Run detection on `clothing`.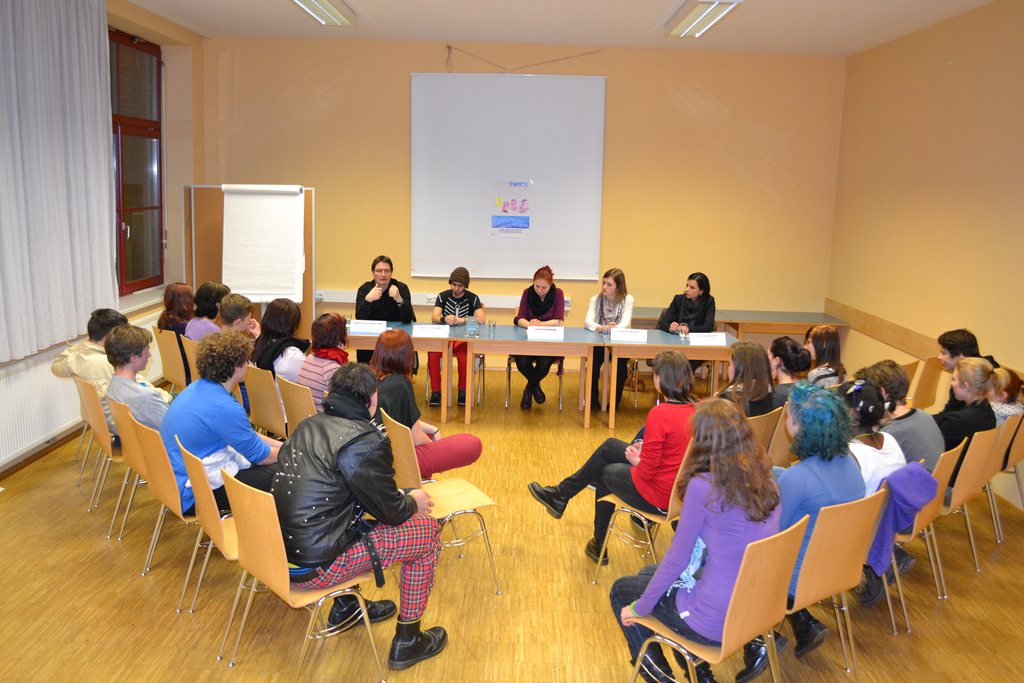
Result: x1=273, y1=394, x2=442, y2=624.
